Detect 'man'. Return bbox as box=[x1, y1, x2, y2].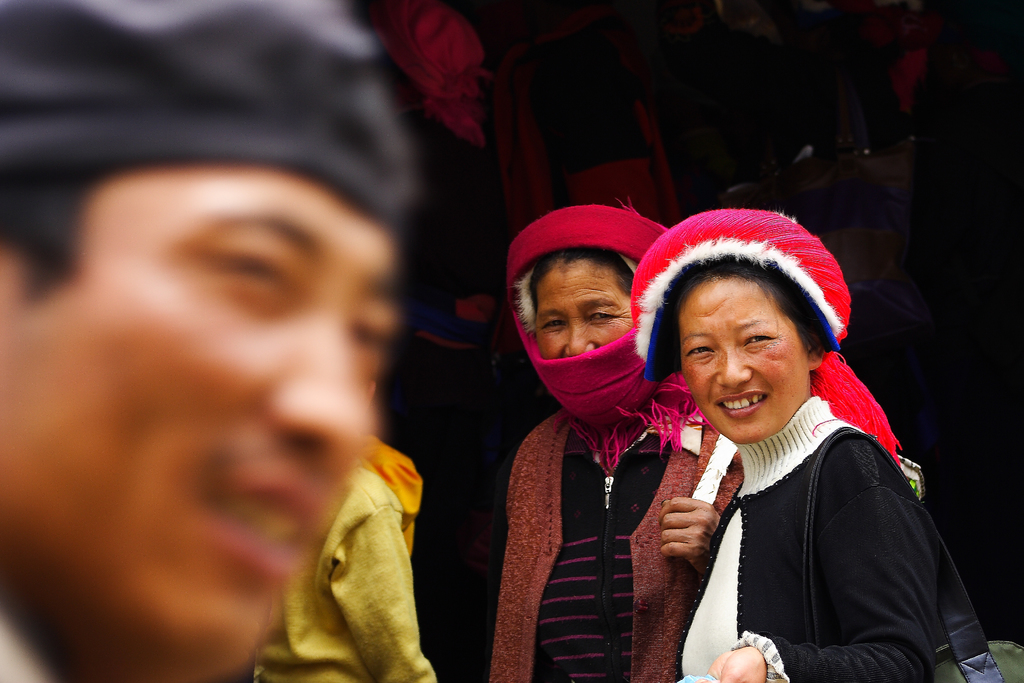
box=[0, 40, 511, 682].
